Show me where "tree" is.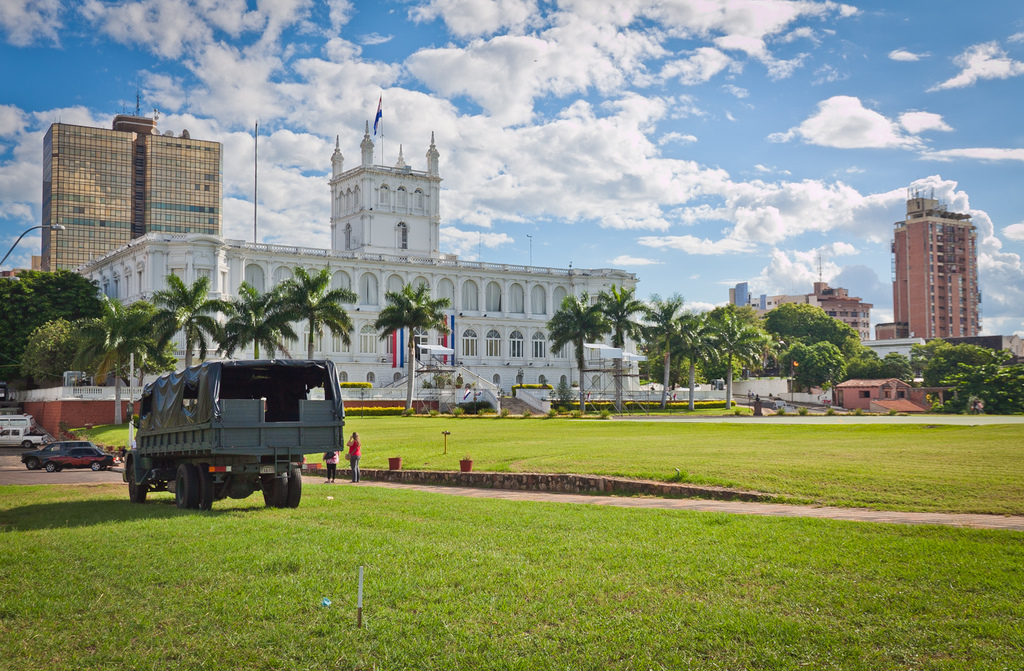
"tree" is at Rect(840, 349, 913, 380).
